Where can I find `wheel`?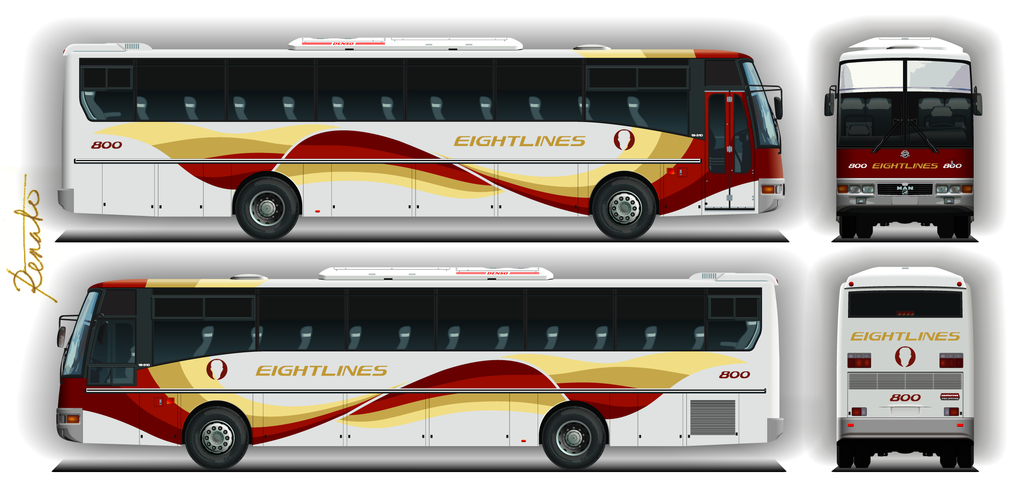
You can find it at 230,173,298,237.
